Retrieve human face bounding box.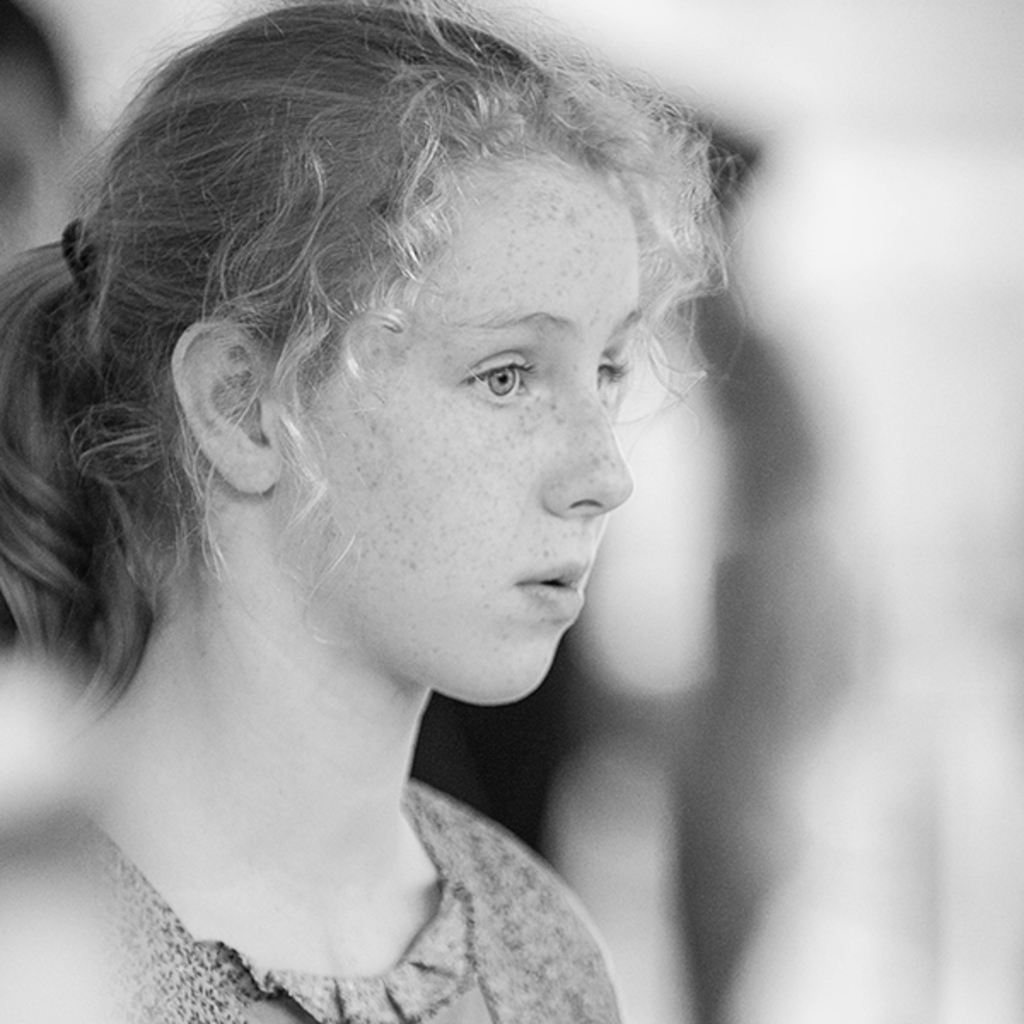
Bounding box: bbox(261, 150, 647, 717).
